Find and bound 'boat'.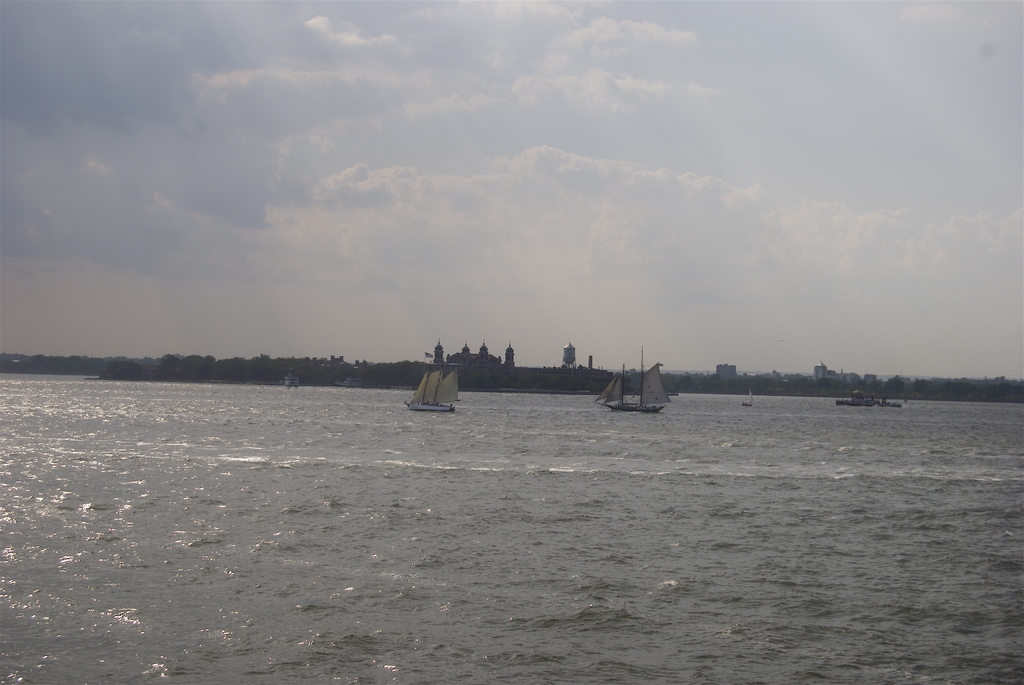
Bound: bbox(738, 383, 753, 409).
